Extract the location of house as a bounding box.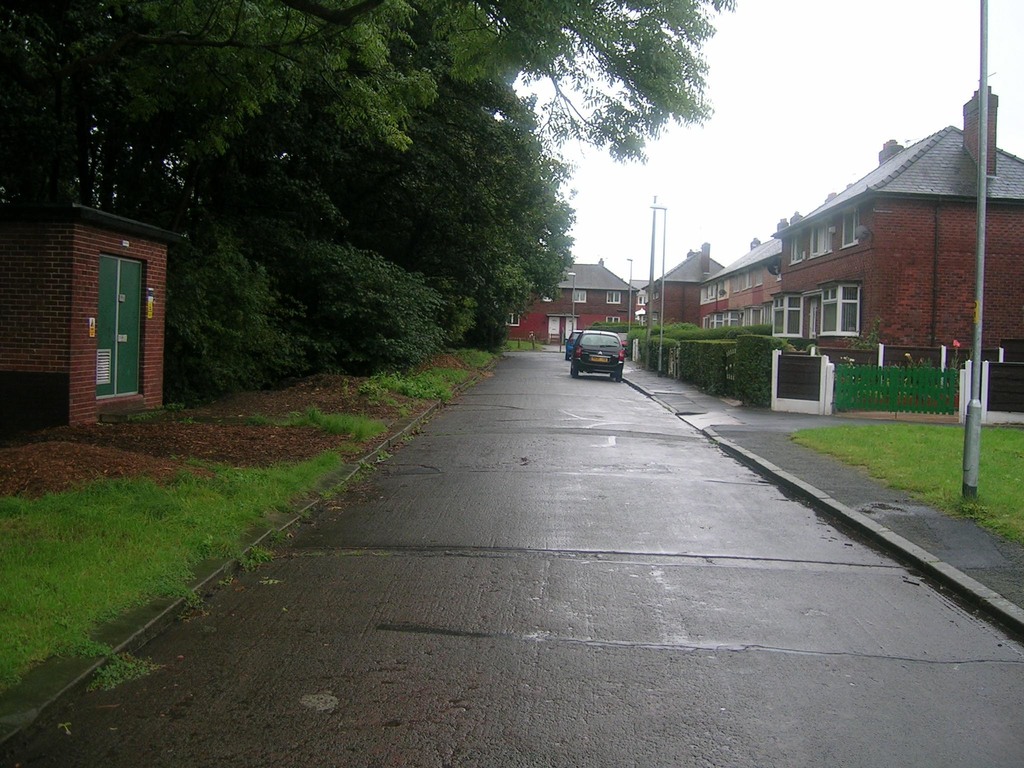
[771, 81, 1023, 351].
